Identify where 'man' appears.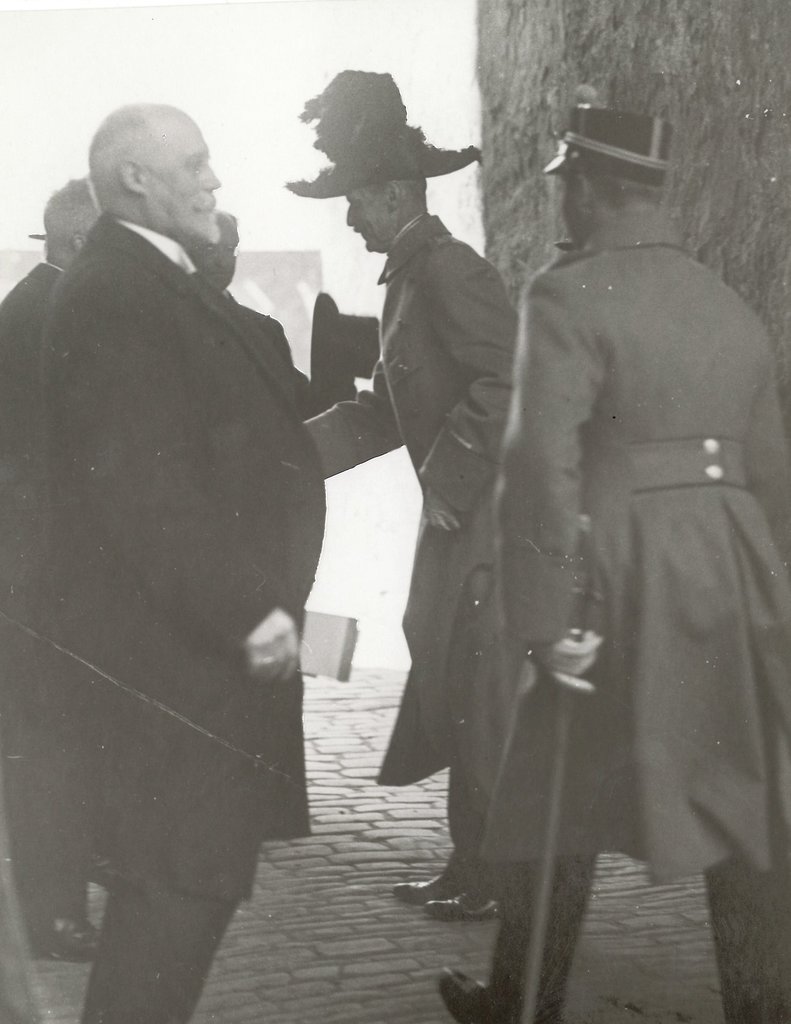
Appears at (34, 94, 324, 1023).
